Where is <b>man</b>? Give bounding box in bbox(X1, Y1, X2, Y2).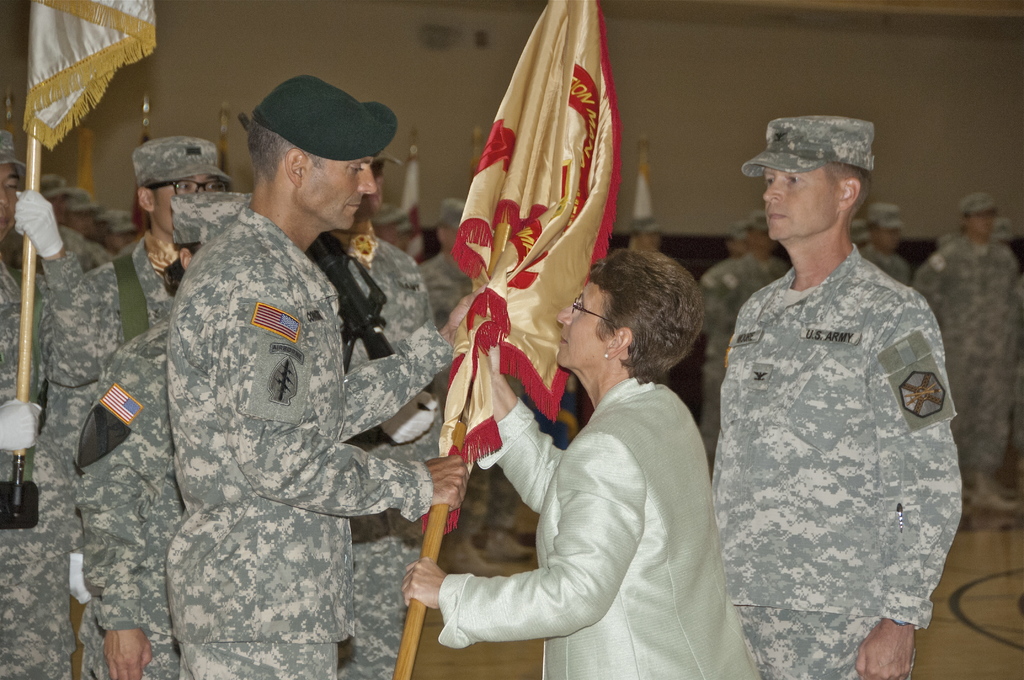
bbox(638, 218, 666, 253).
